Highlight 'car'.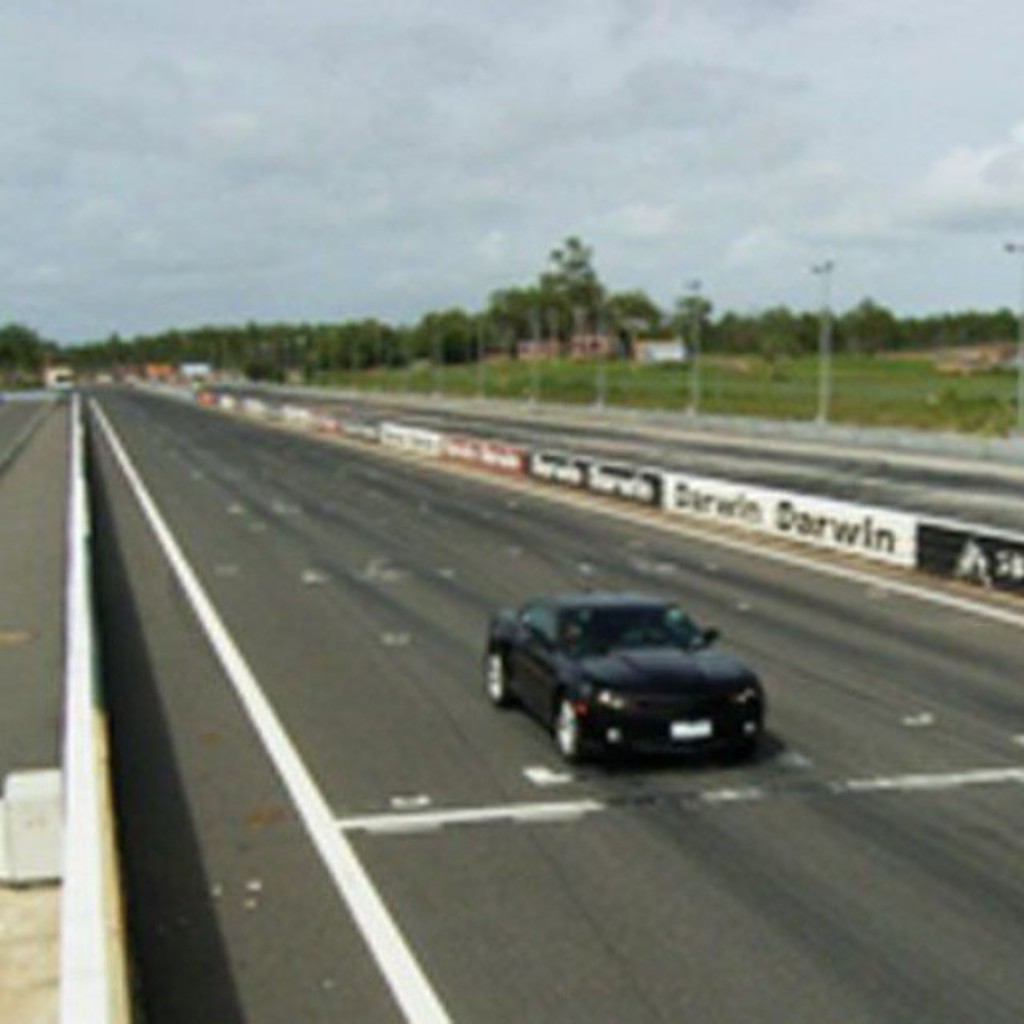
Highlighted region: rect(474, 586, 771, 774).
